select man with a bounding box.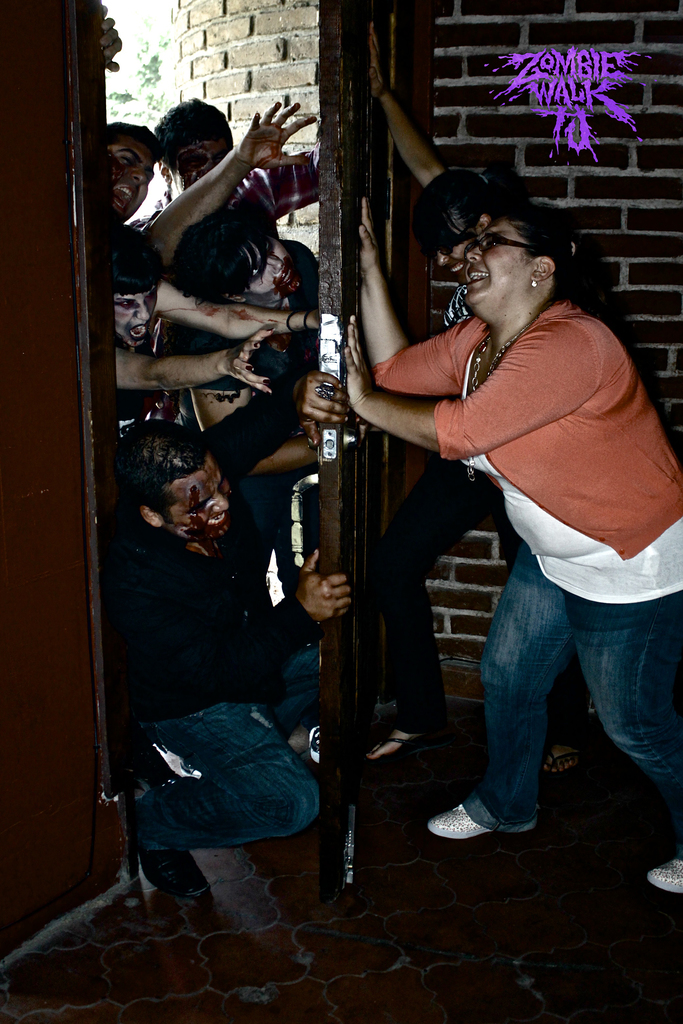
left=102, top=4, right=165, bottom=225.
